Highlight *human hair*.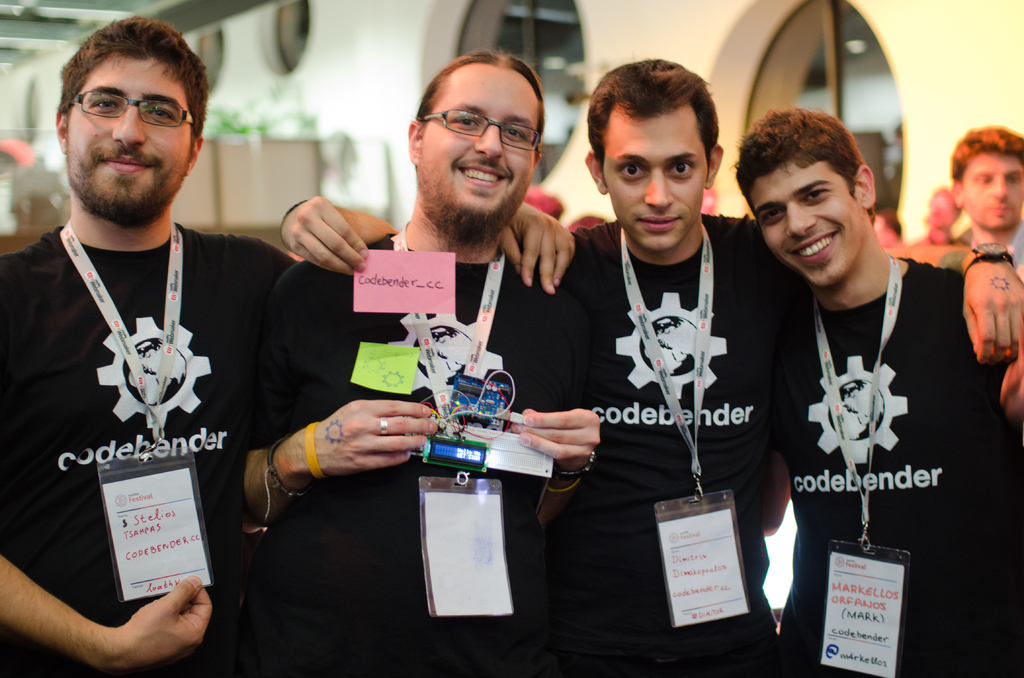
Highlighted region: rect(588, 55, 719, 159).
